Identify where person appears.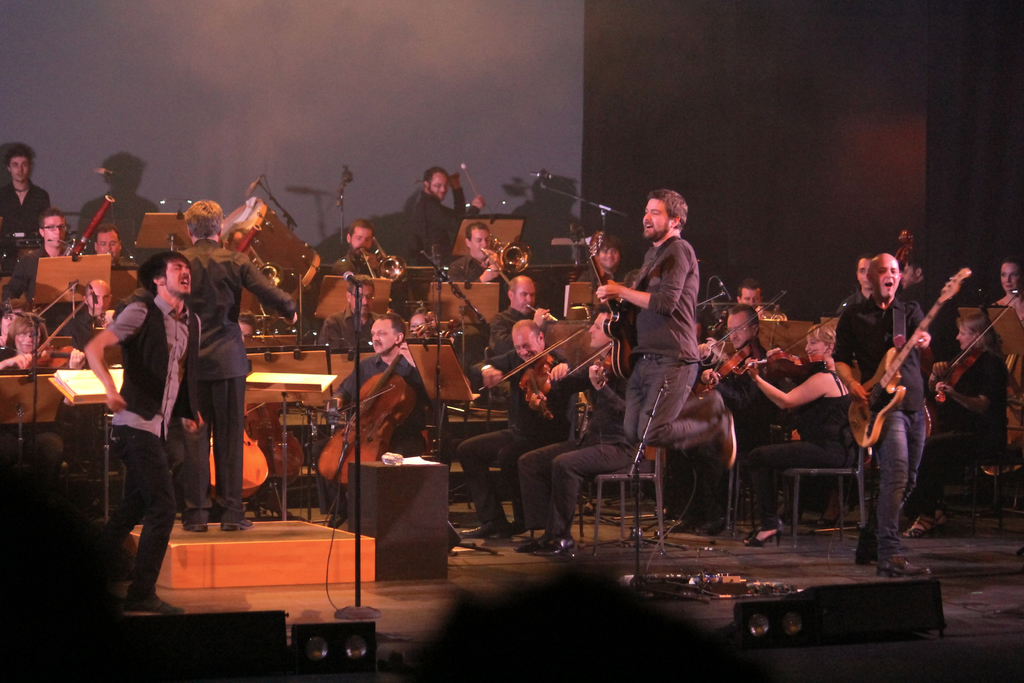
Appears at <region>488, 274, 551, 356</region>.
